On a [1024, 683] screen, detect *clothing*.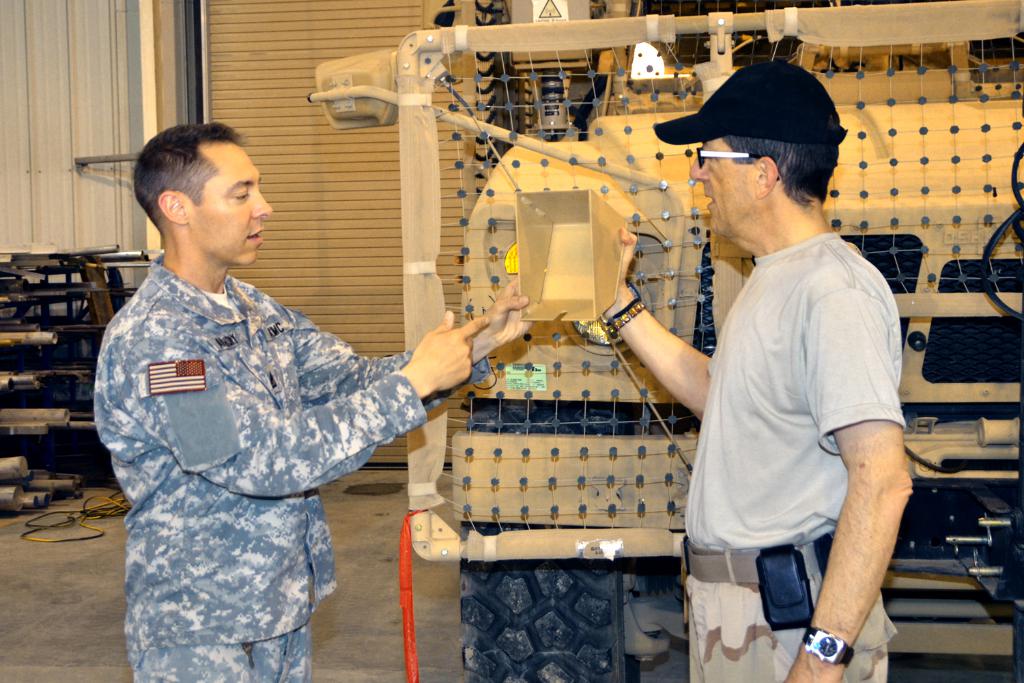
94 250 492 682.
